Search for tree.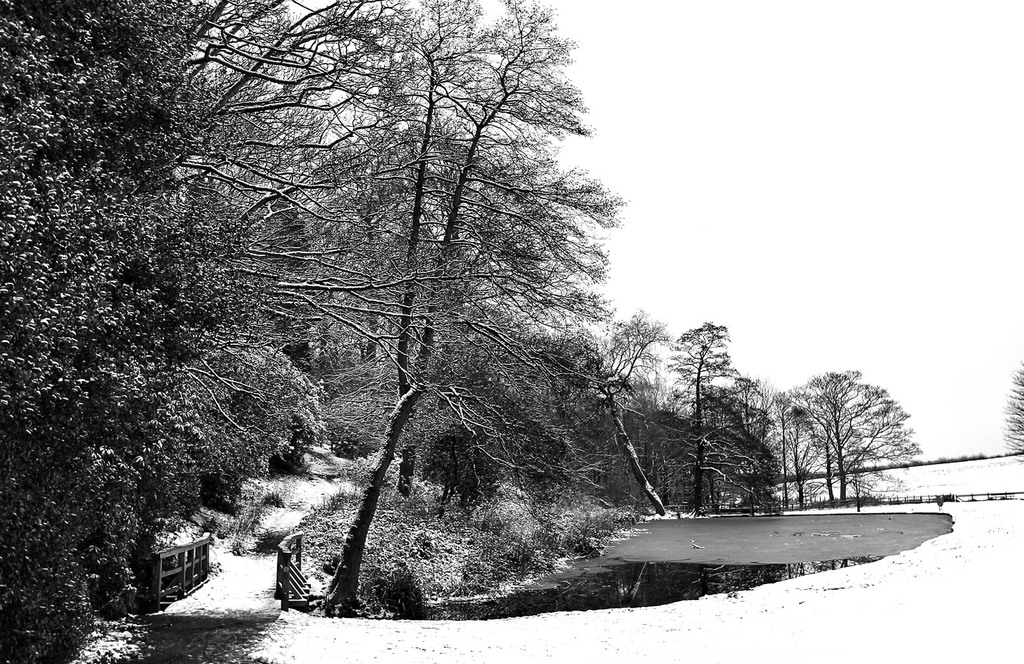
Found at x1=749, y1=386, x2=802, y2=524.
